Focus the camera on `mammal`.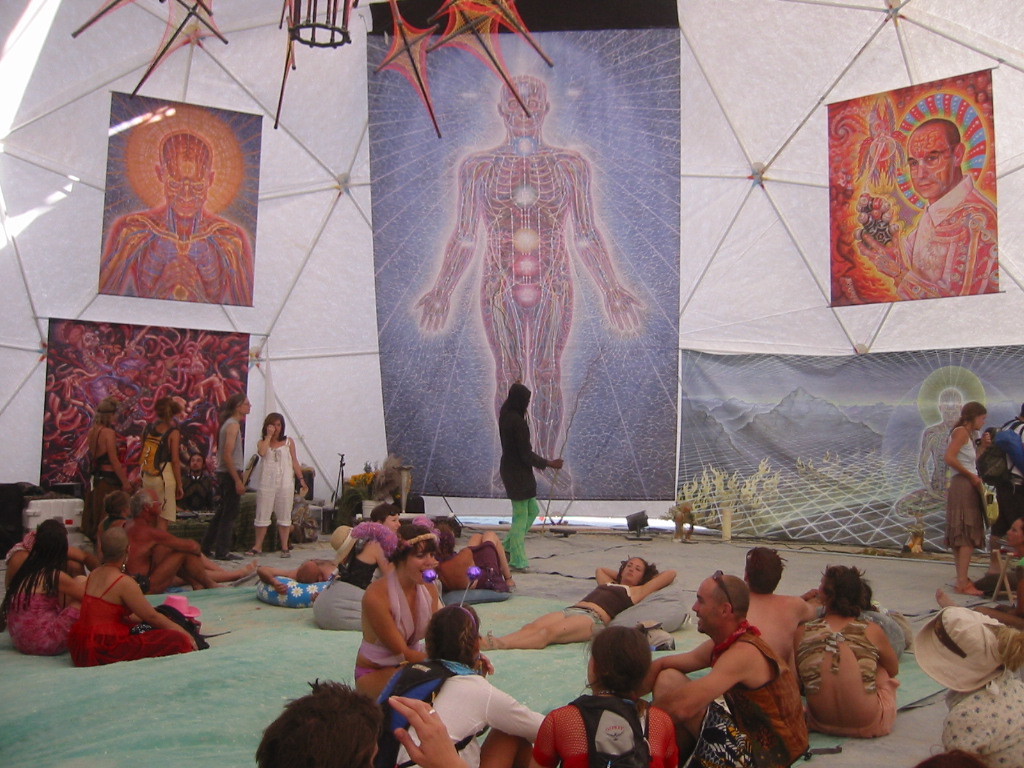
Focus region: pyautogui.locateOnScreen(638, 561, 812, 767).
